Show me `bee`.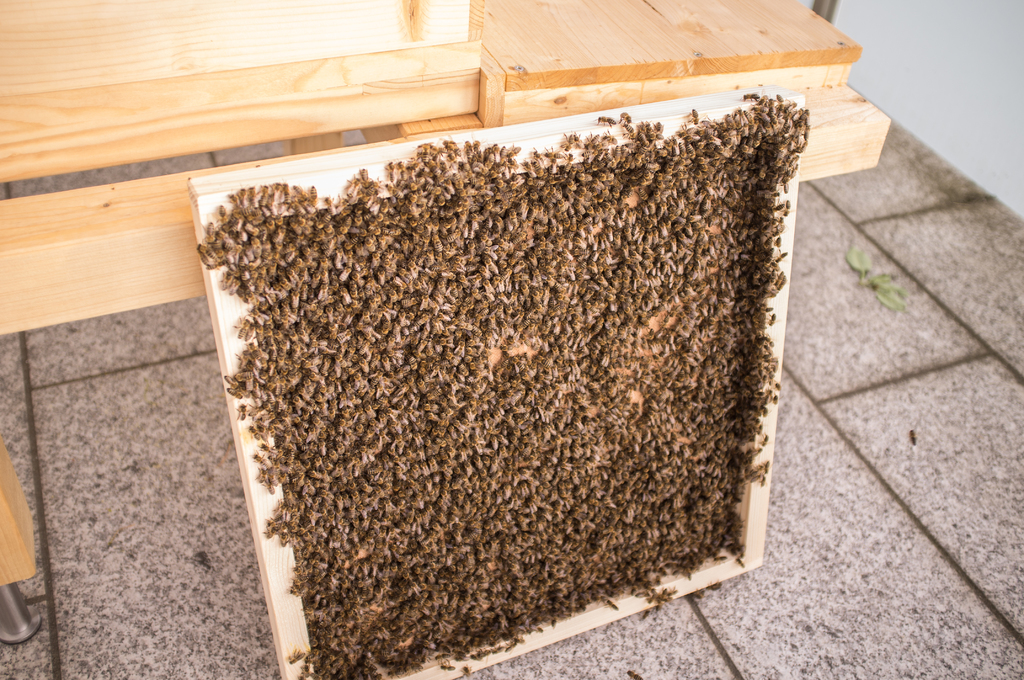
`bee` is here: [794,128,802,140].
